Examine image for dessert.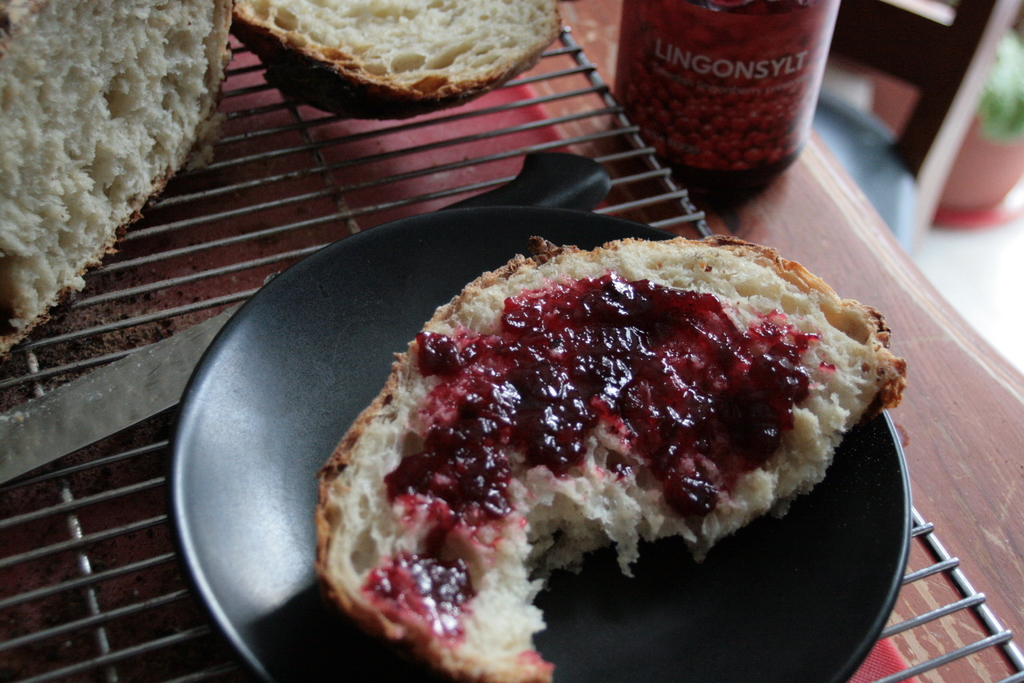
Examination result: Rect(330, 228, 894, 648).
